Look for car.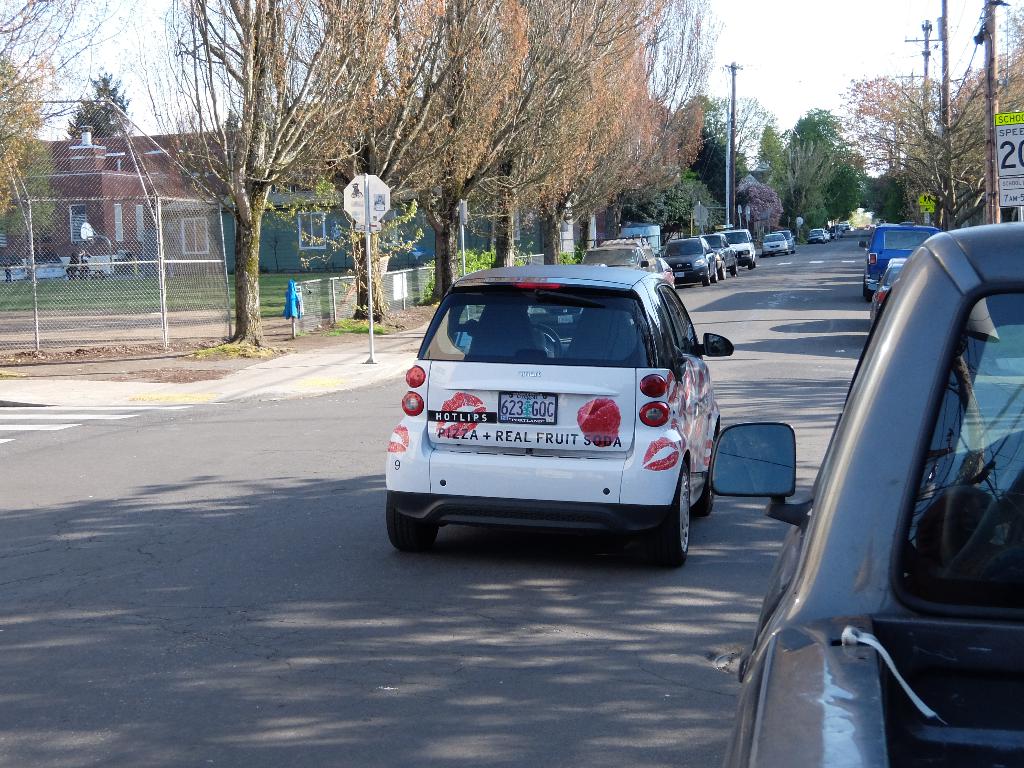
Found: 805/229/830/243.
